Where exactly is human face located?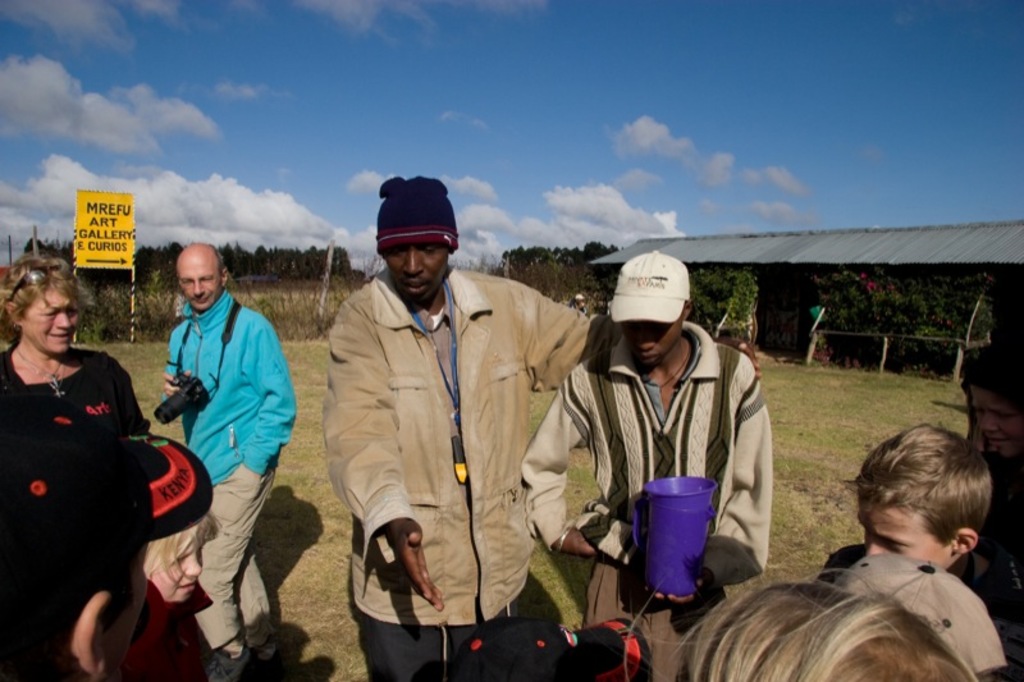
Its bounding box is (179, 258, 223, 315).
